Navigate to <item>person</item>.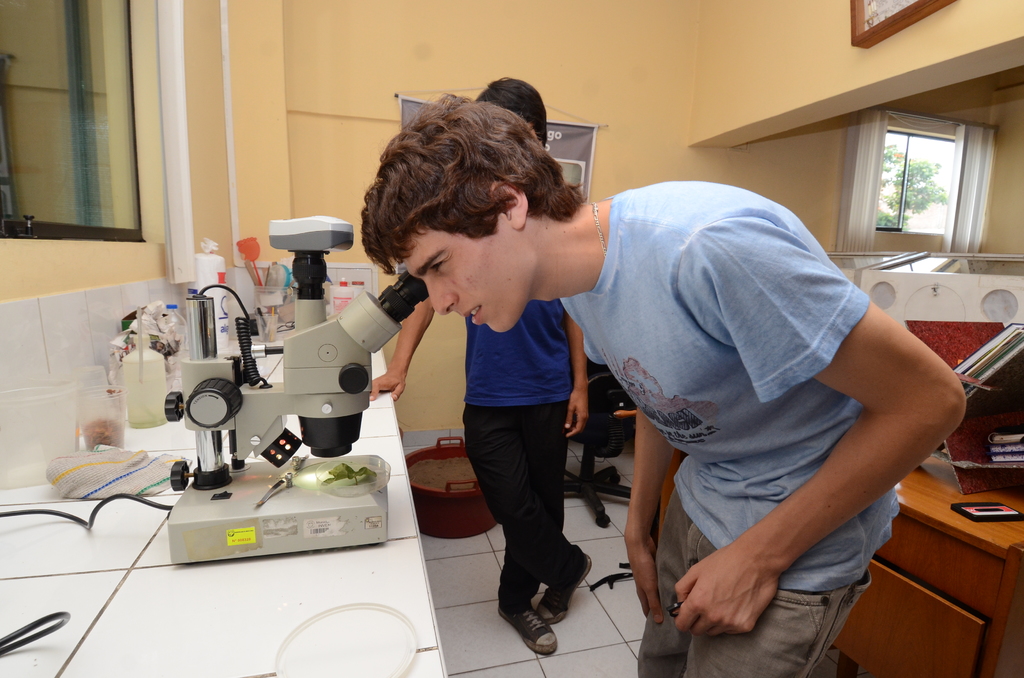
Navigation target: 370:78:582:651.
